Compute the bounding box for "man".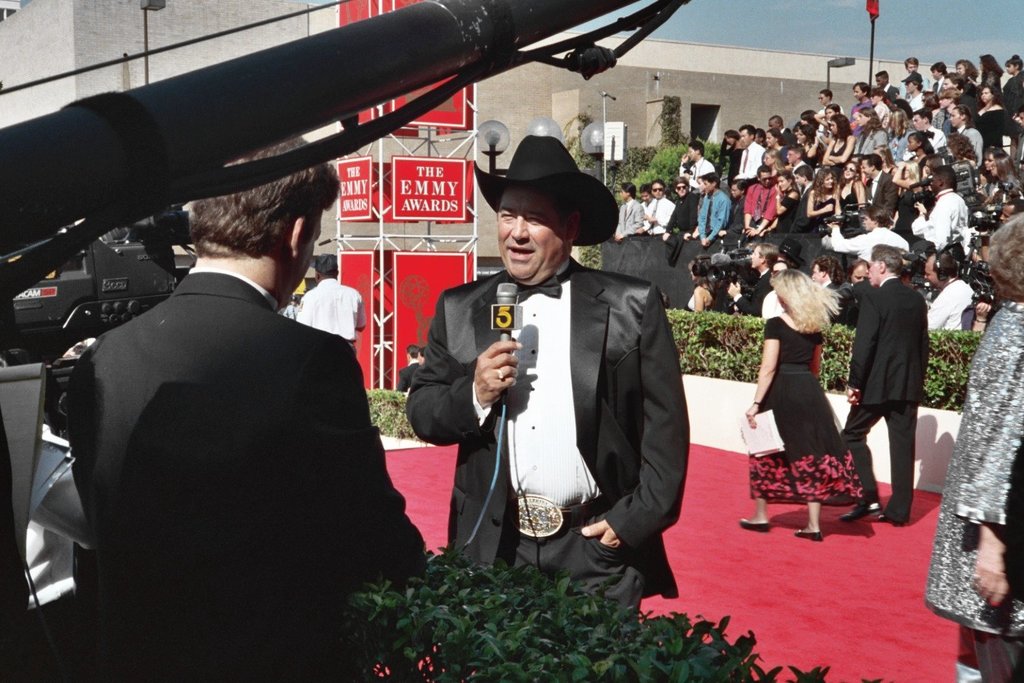
404:131:689:624.
